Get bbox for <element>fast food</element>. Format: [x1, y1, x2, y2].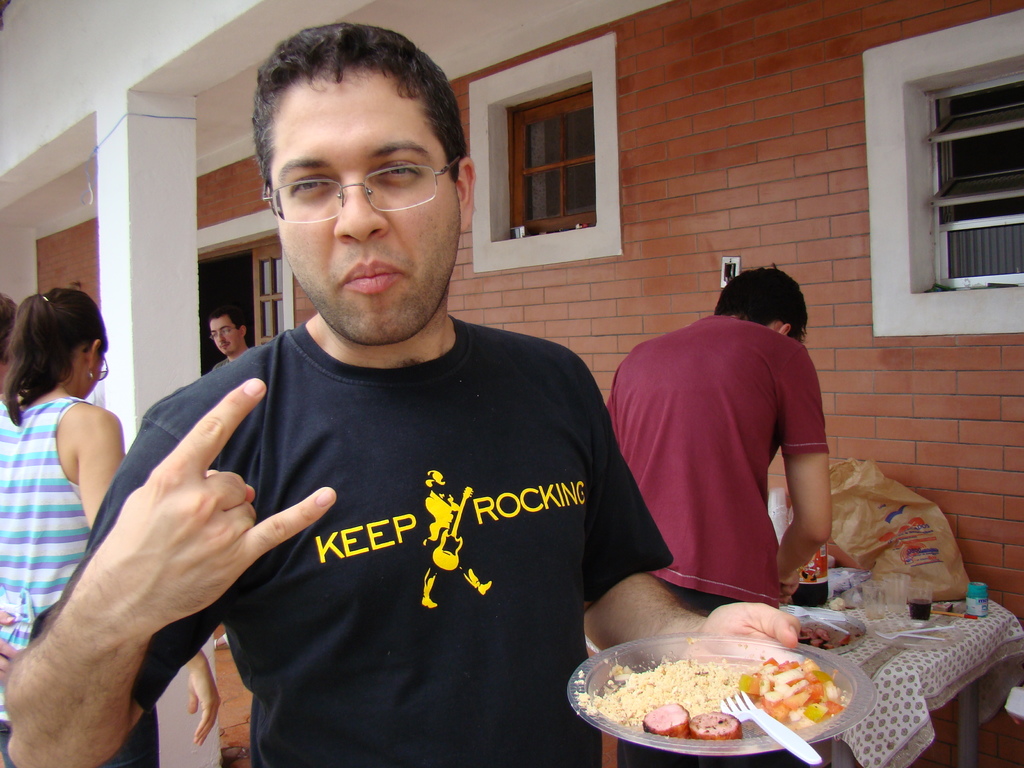
[637, 698, 692, 741].
